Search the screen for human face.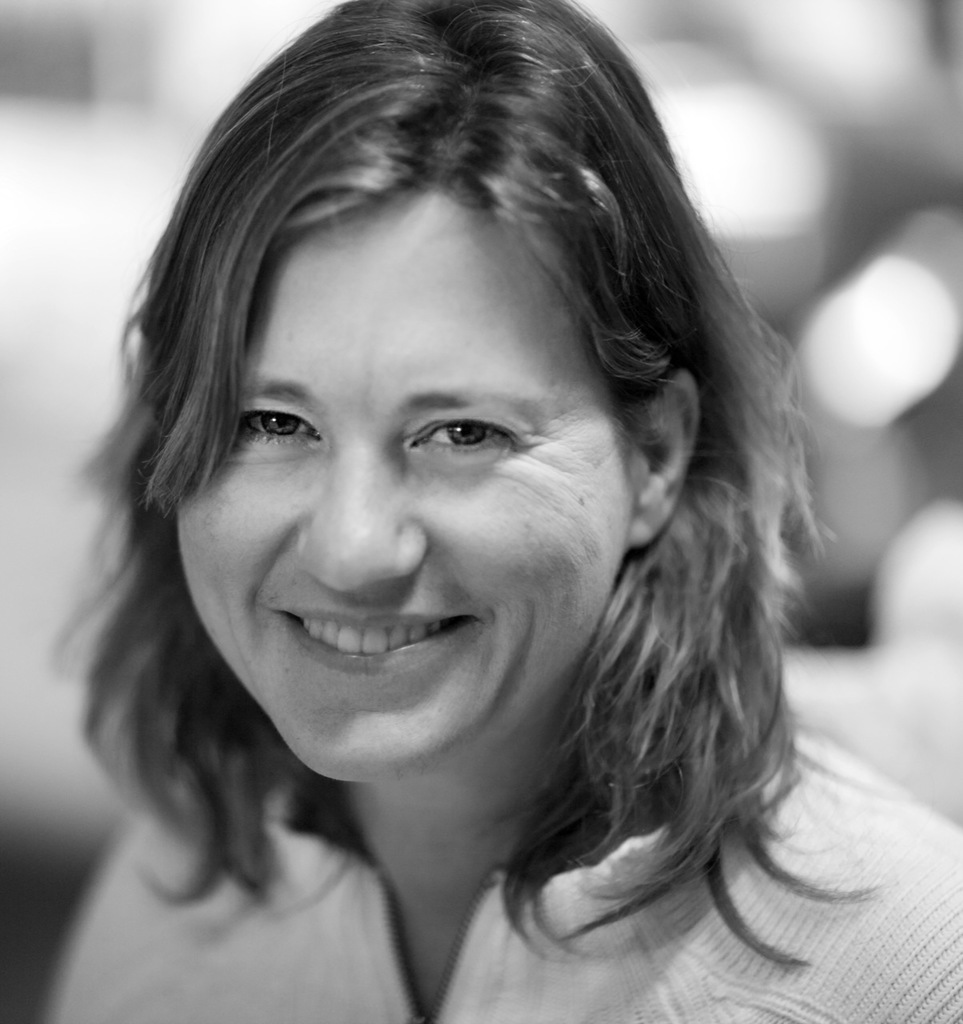
Found at crop(158, 176, 624, 792).
